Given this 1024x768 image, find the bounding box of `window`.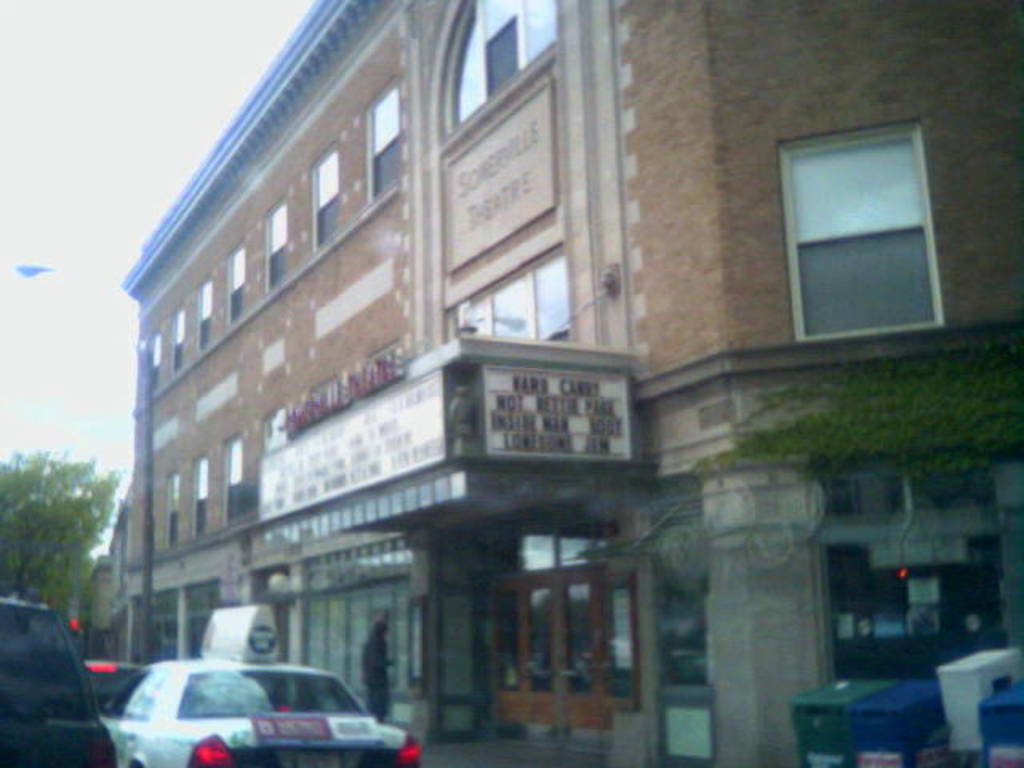
[left=778, top=126, right=936, bottom=333].
